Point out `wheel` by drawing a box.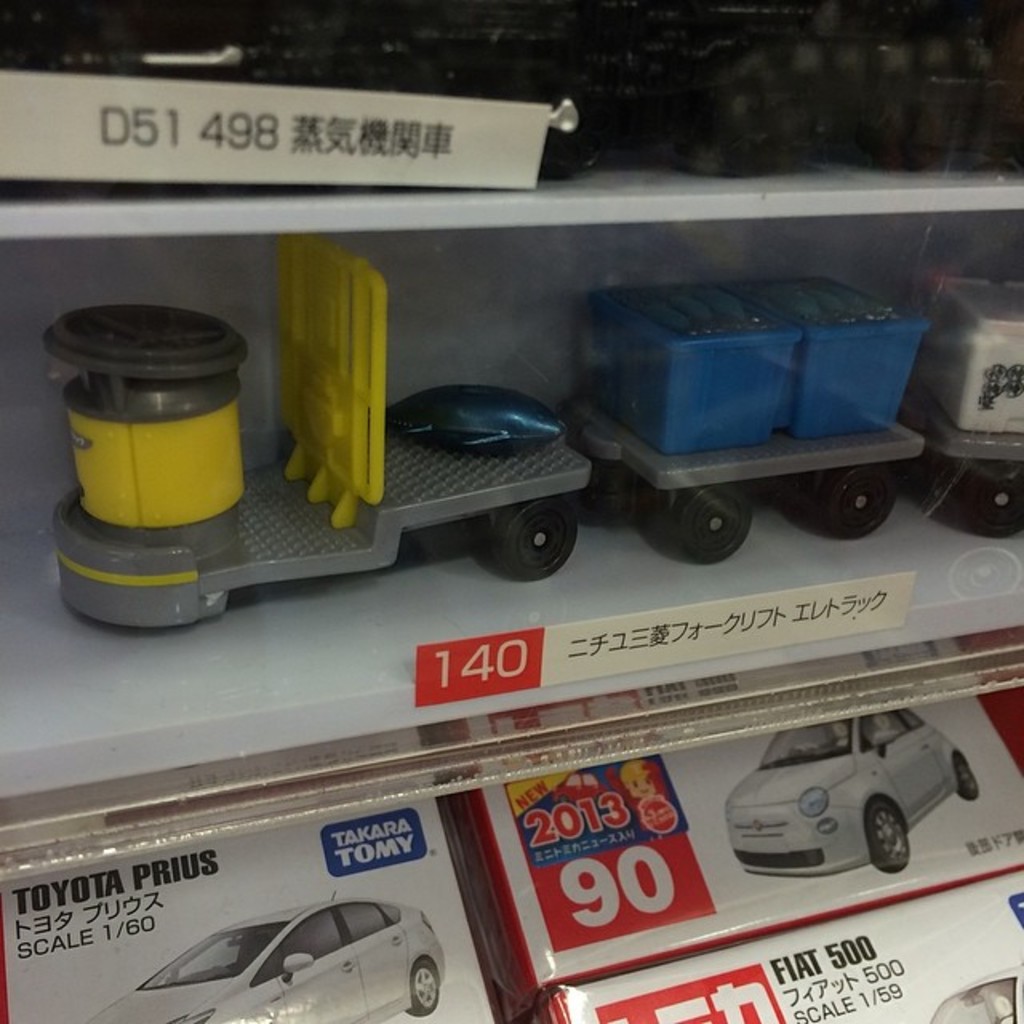
BBox(680, 496, 754, 562).
